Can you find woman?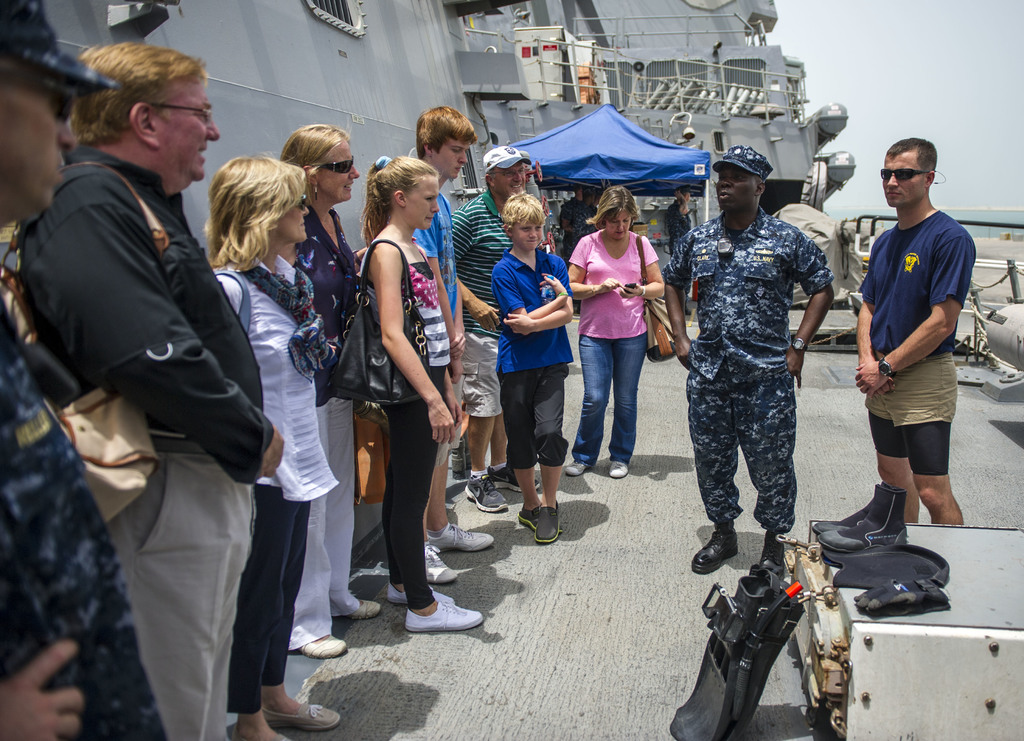
Yes, bounding box: bbox(360, 152, 483, 635).
